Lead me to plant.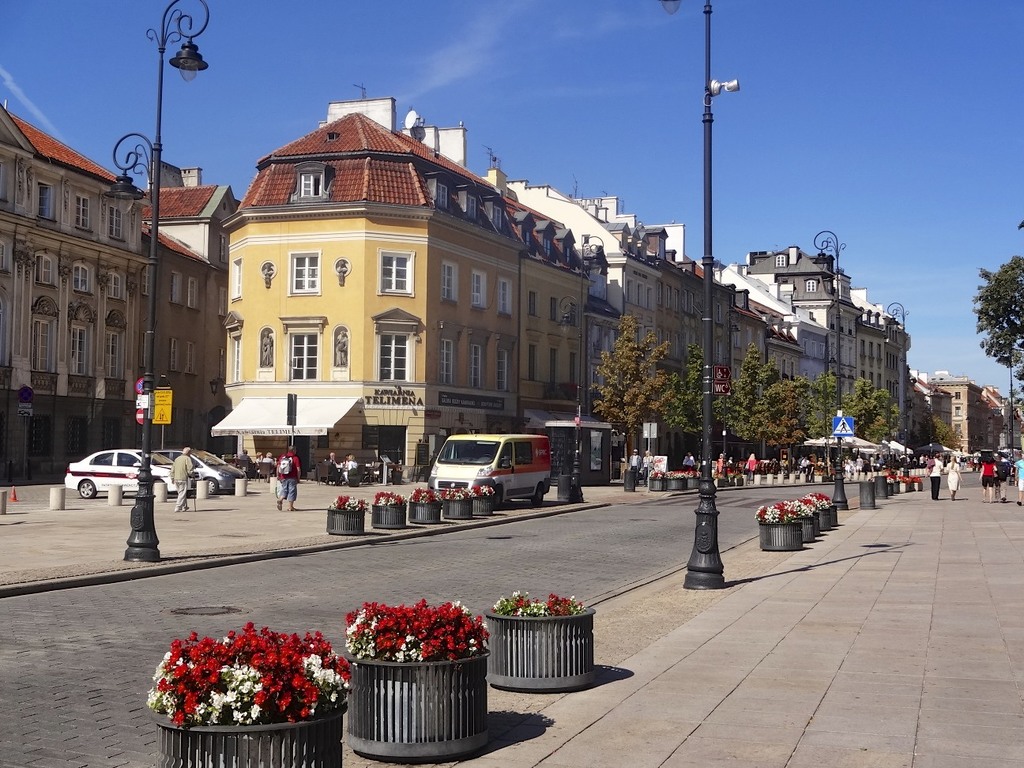
Lead to pyautogui.locateOnScreen(324, 485, 373, 515).
